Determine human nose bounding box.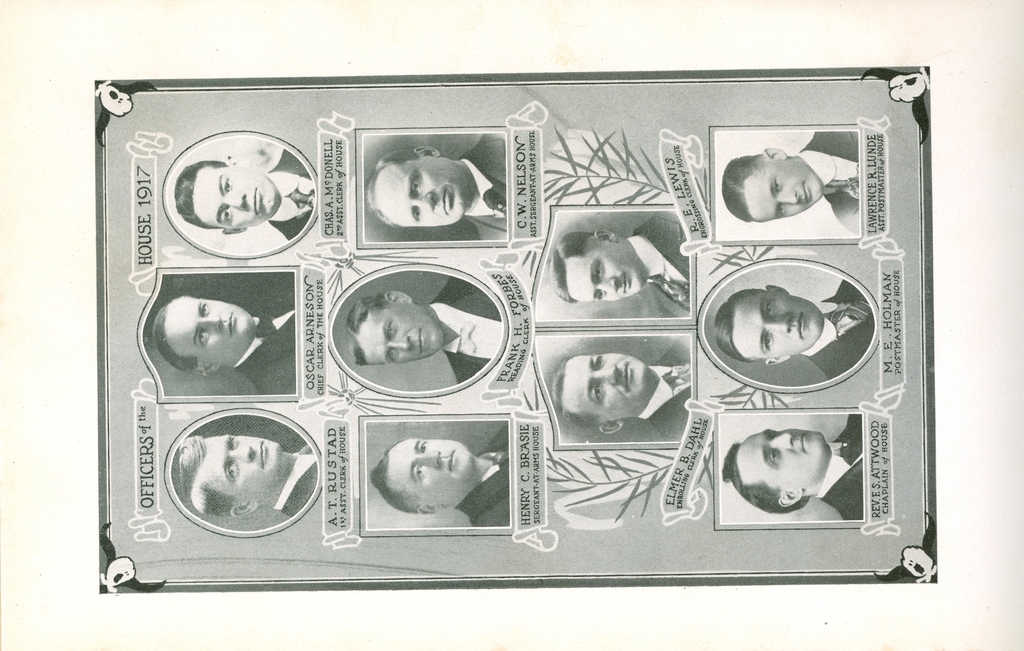
Determined: box=[230, 440, 254, 462].
